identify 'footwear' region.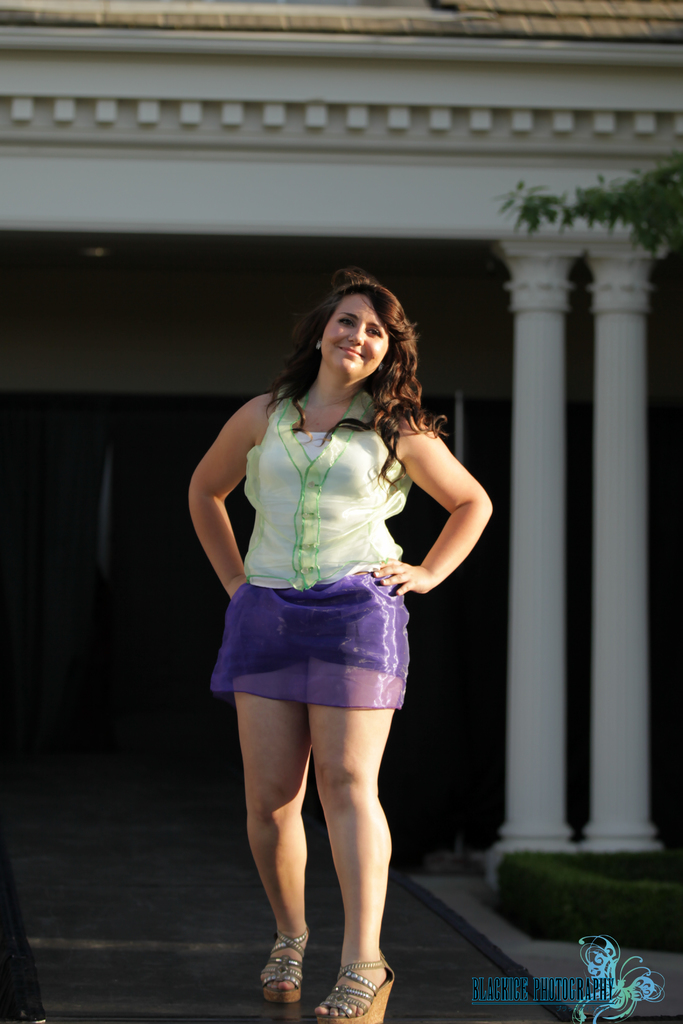
Region: {"left": 258, "top": 932, "right": 305, "bottom": 1007}.
